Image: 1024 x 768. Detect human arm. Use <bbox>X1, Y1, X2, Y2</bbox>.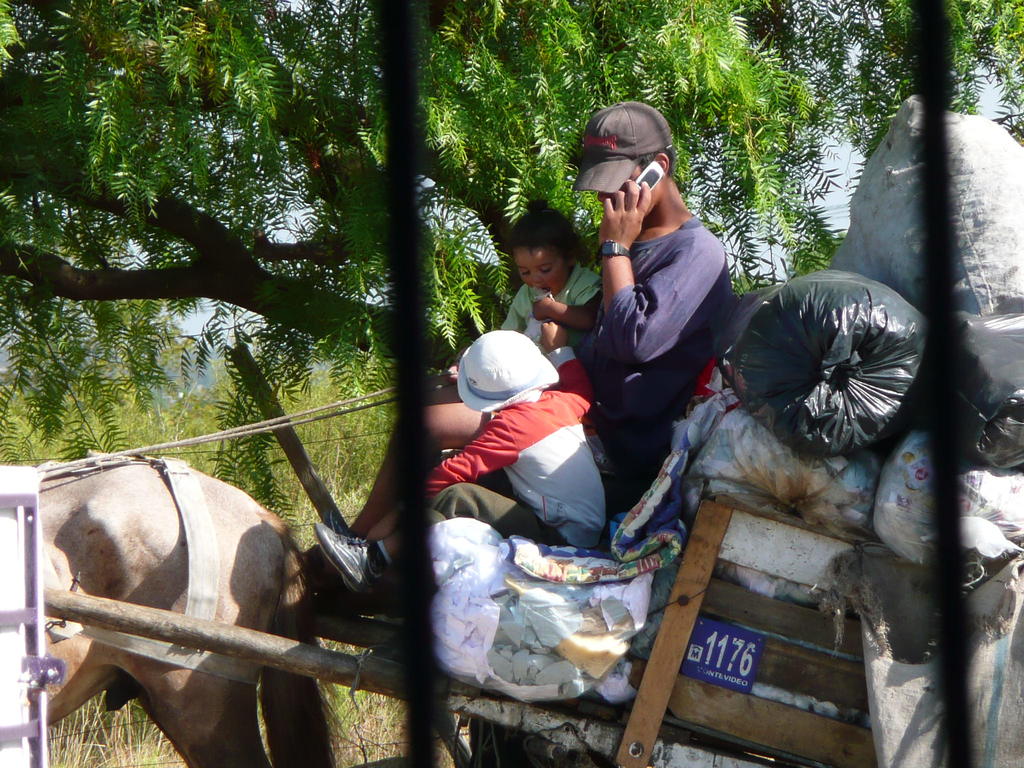
<bbox>545, 310, 607, 426</bbox>.
